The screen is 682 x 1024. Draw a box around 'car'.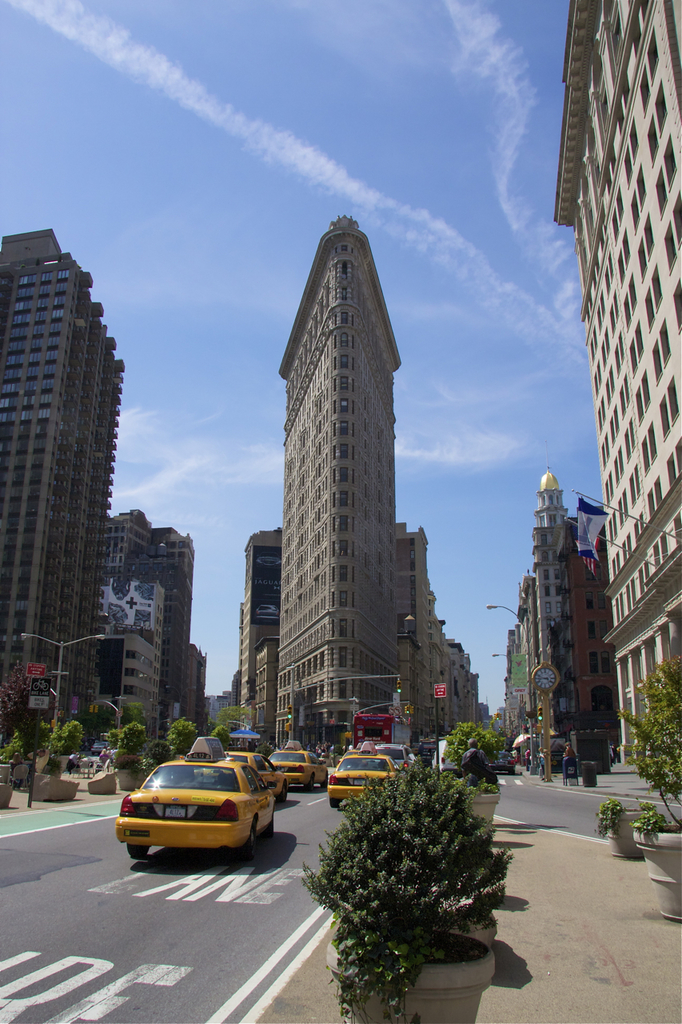
[490,750,516,774].
